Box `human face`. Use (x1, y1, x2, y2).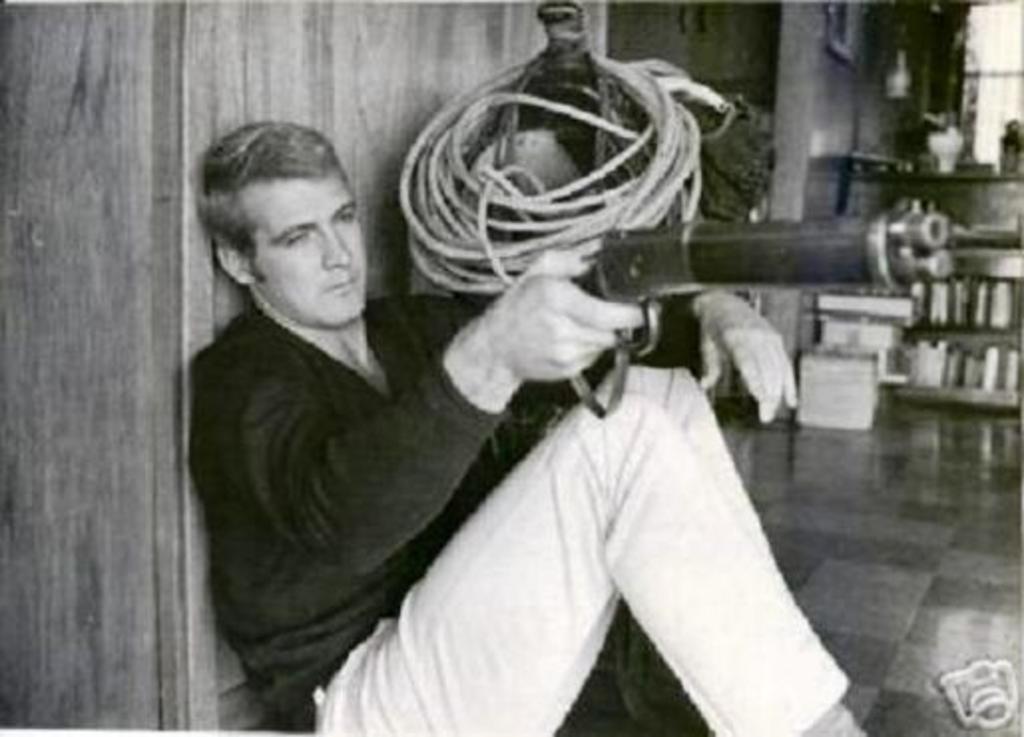
(247, 175, 373, 335).
